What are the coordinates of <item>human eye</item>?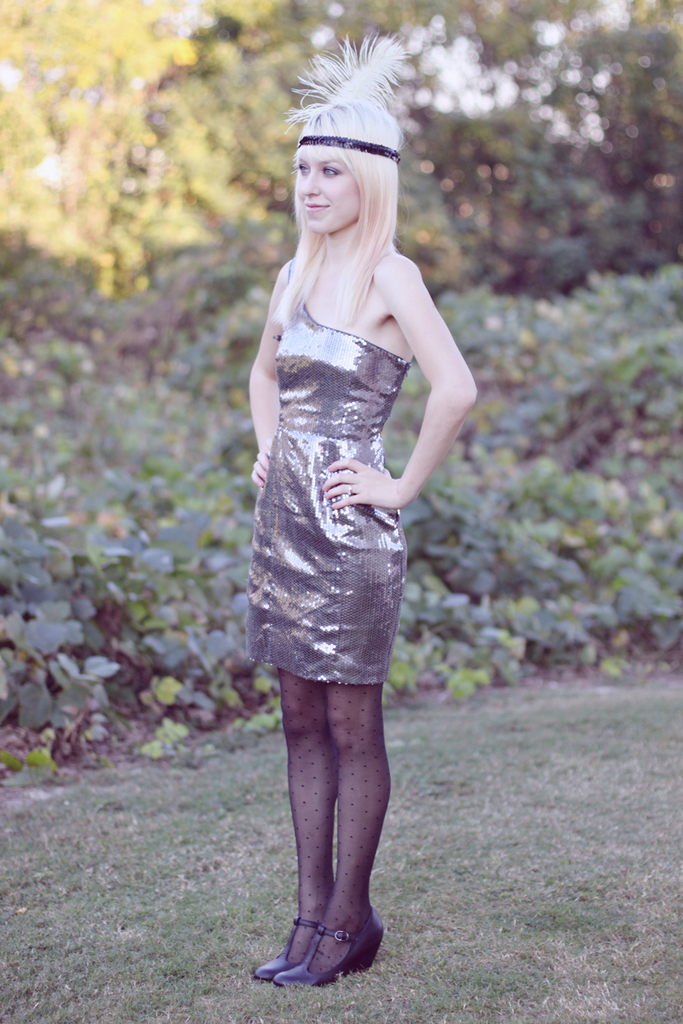
318/162/342/180.
